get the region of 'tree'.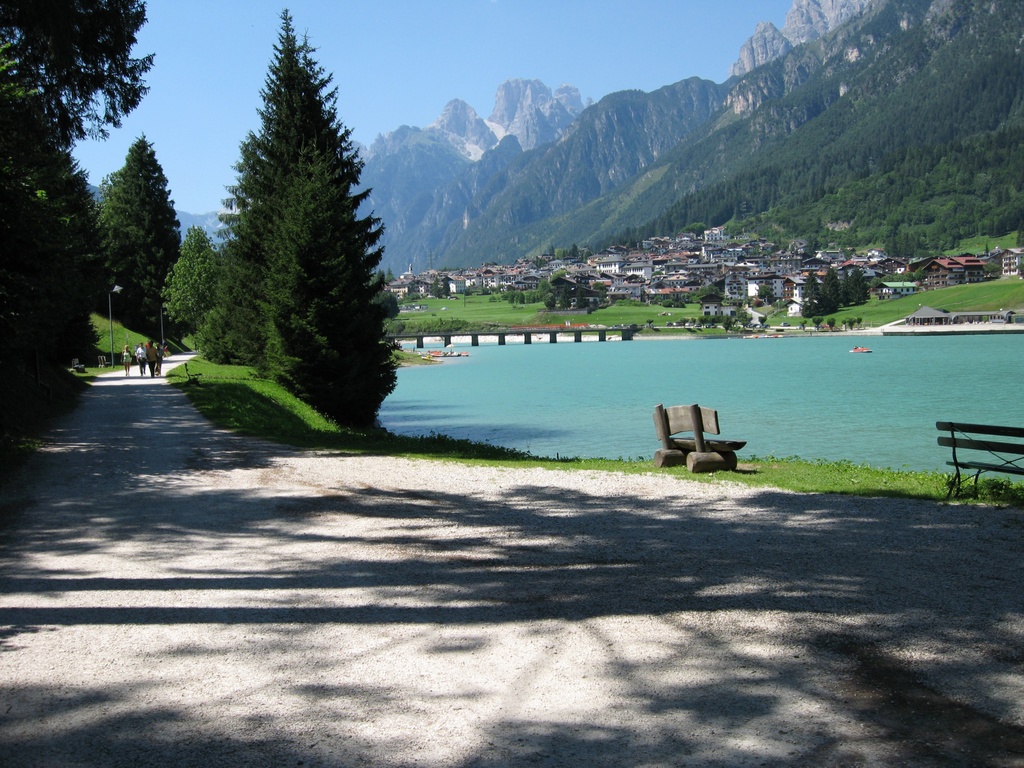
select_region(88, 125, 188, 348).
